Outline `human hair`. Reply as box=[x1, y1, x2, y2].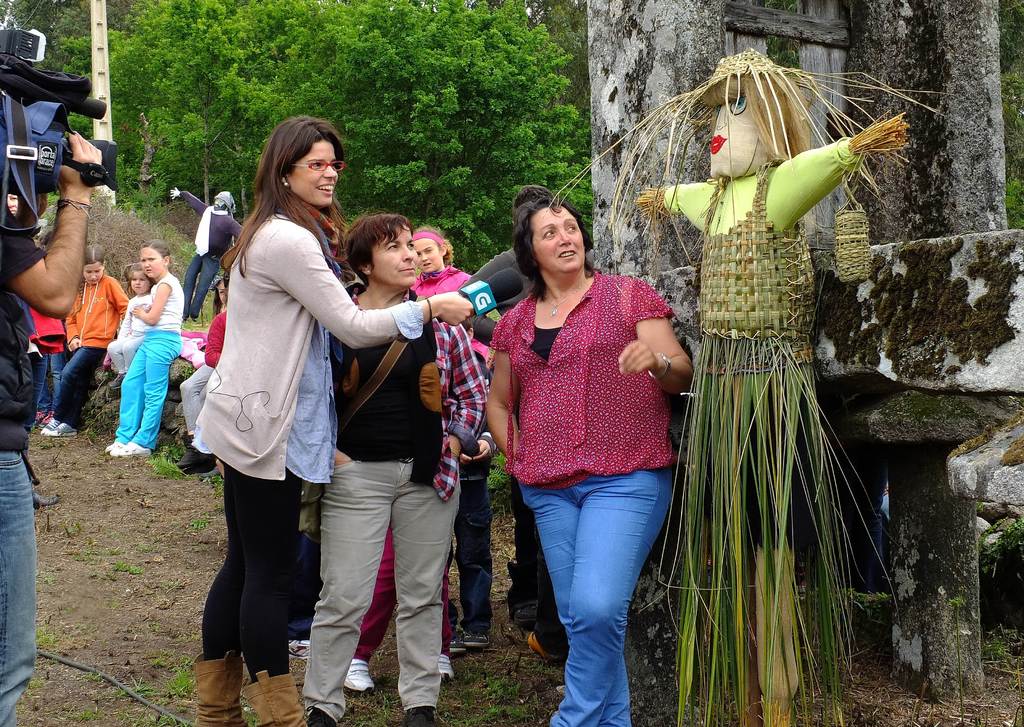
box=[141, 242, 169, 262].
